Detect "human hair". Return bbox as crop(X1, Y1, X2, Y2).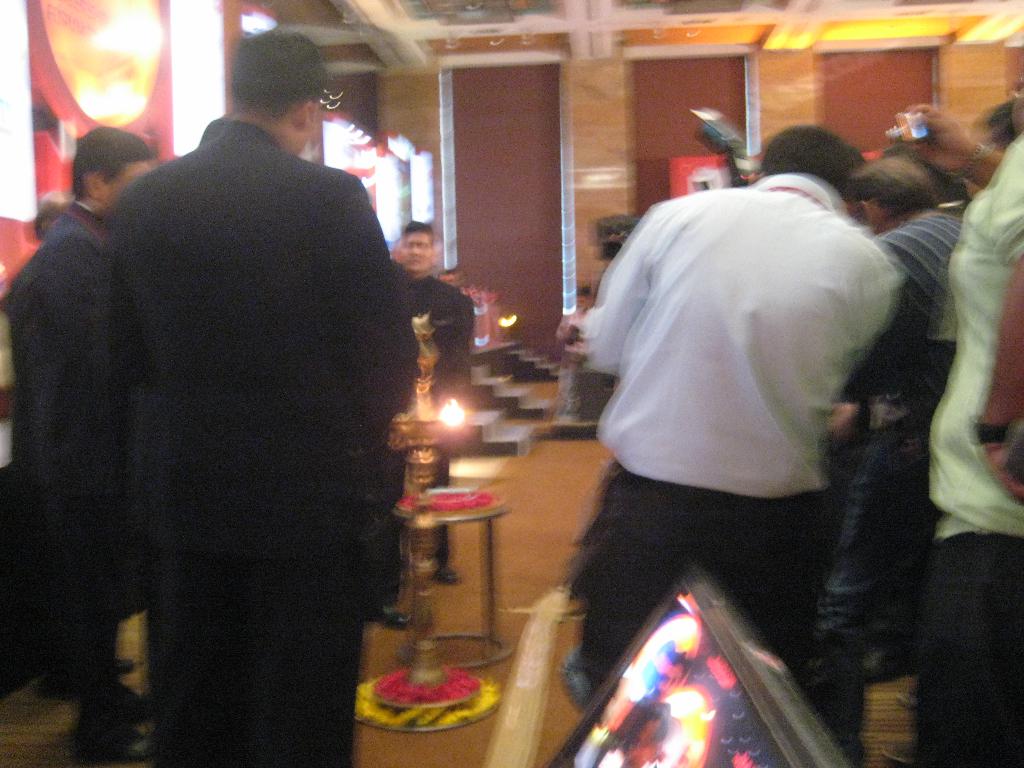
crop(73, 125, 151, 198).
